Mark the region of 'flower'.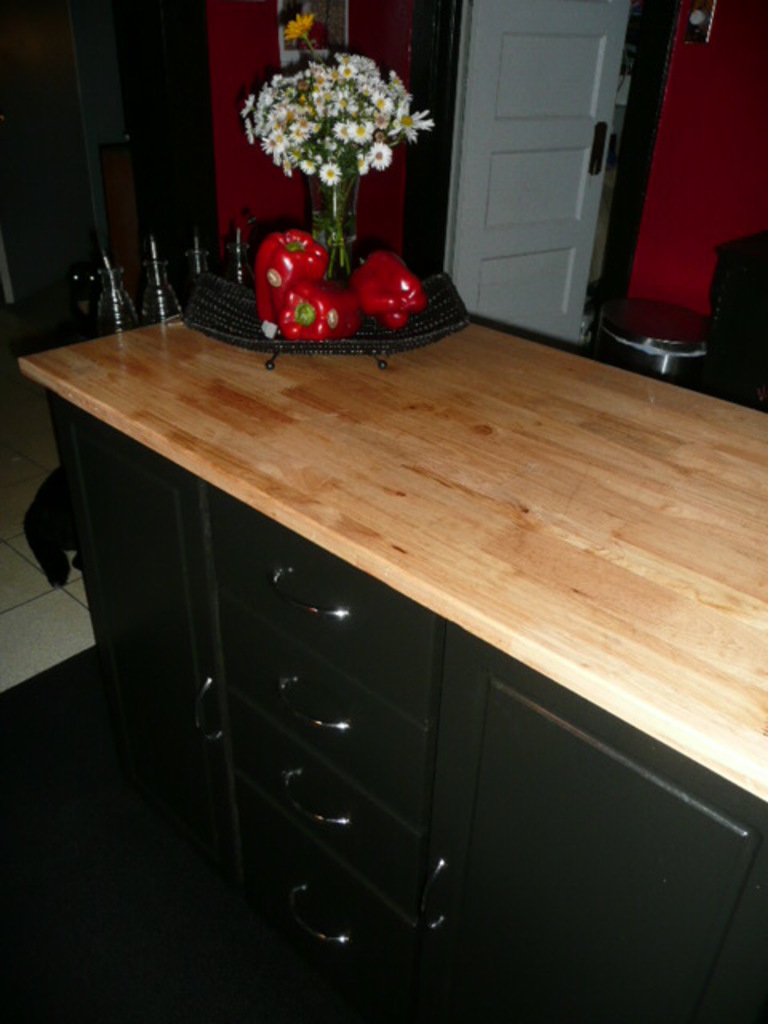
Region: select_region(283, 13, 314, 40).
